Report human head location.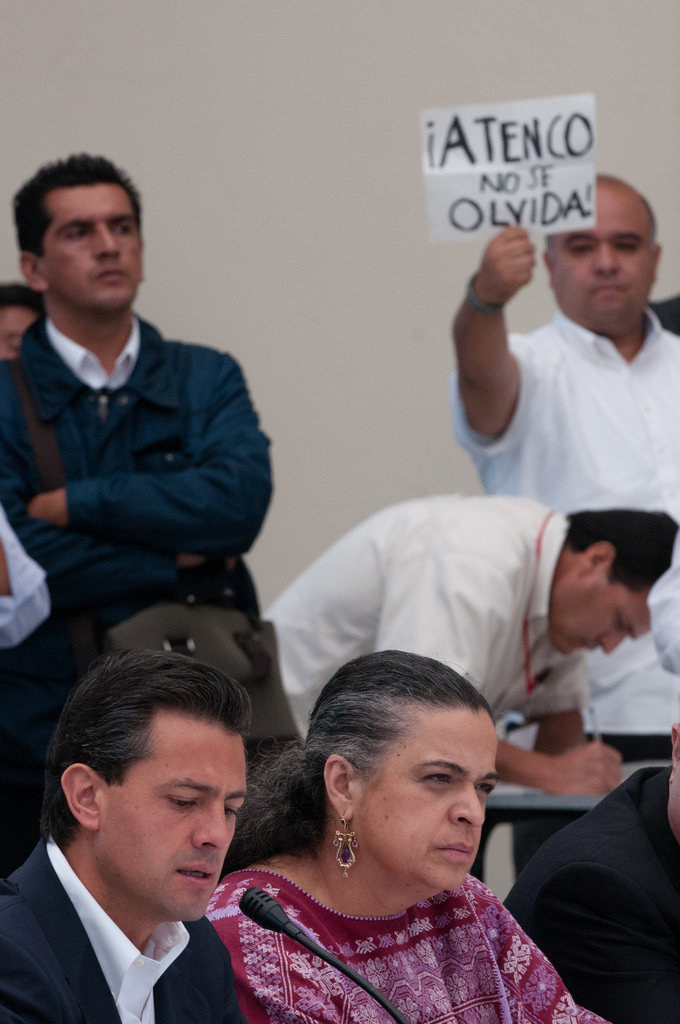
Report: [0, 282, 45, 359].
